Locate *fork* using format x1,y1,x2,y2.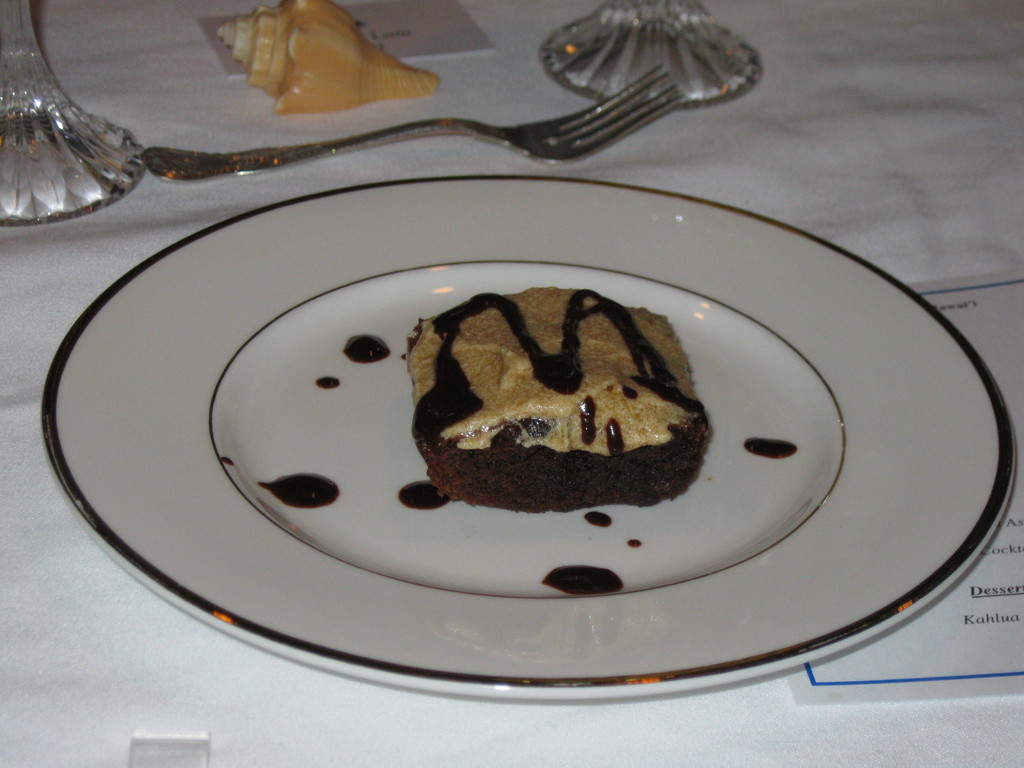
139,58,686,166.
